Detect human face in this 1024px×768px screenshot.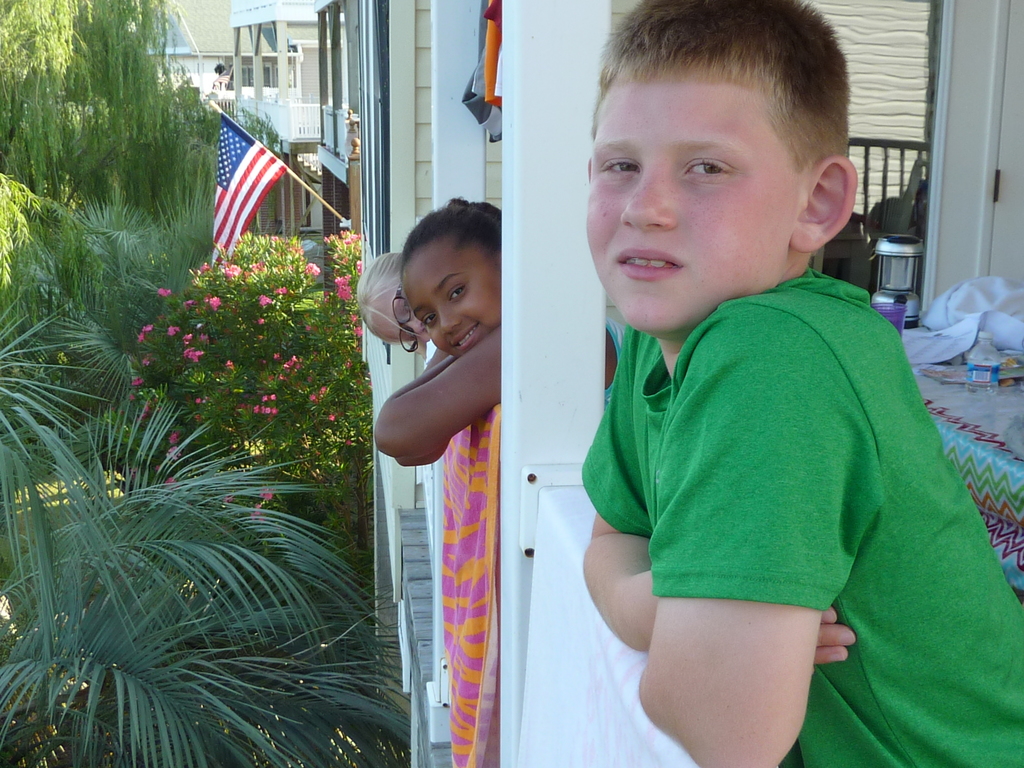
Detection: box=[367, 287, 422, 339].
